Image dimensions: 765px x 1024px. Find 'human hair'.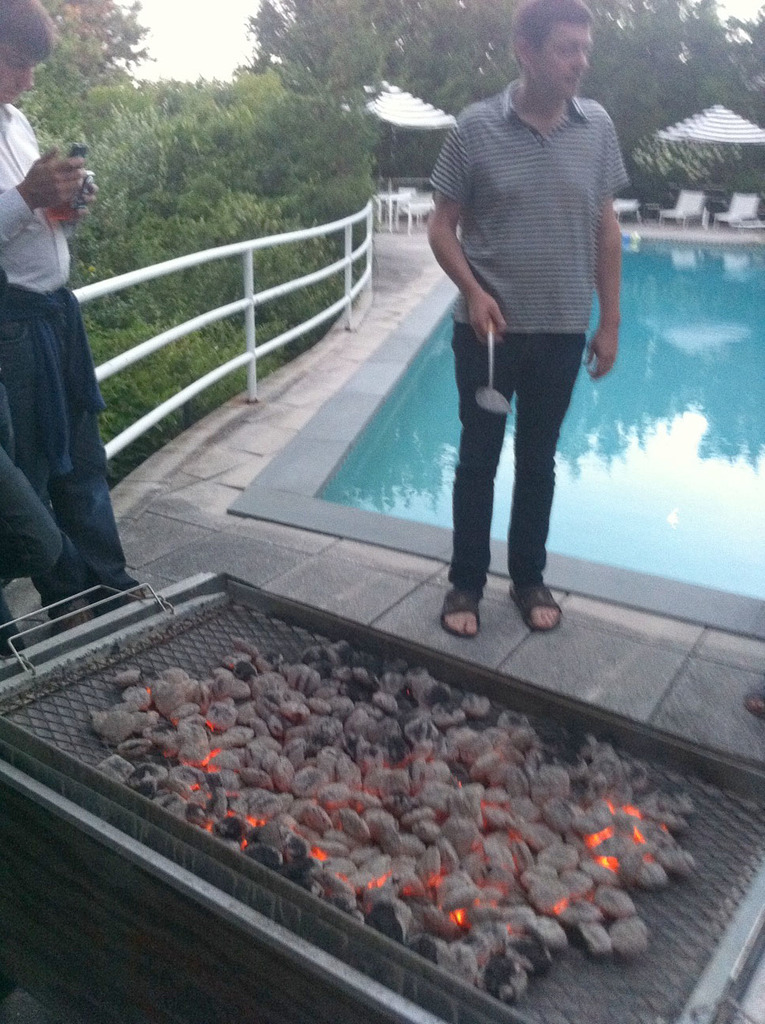
<box>0,0,55,61</box>.
